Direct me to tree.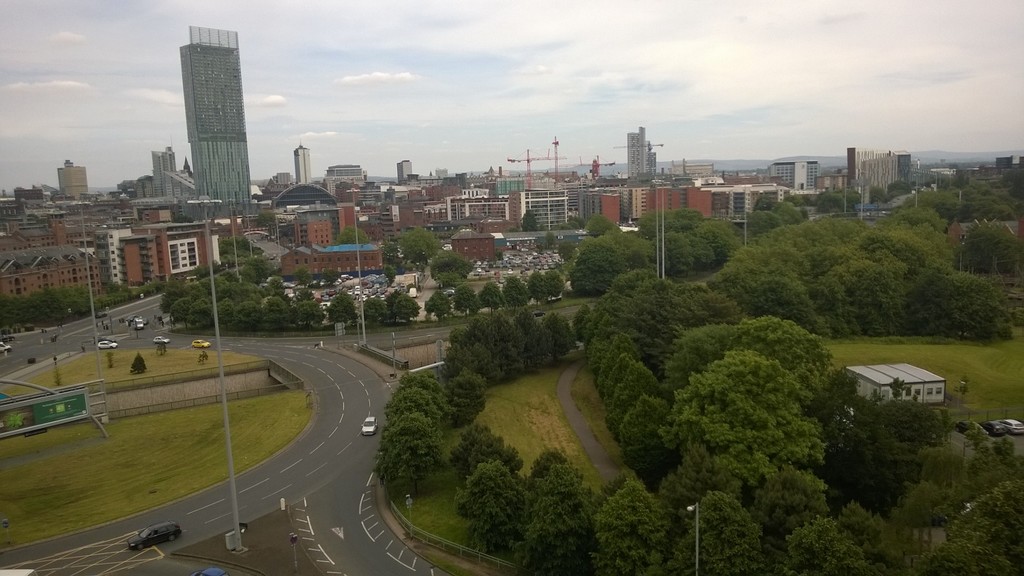
Direction: [394,294,420,324].
